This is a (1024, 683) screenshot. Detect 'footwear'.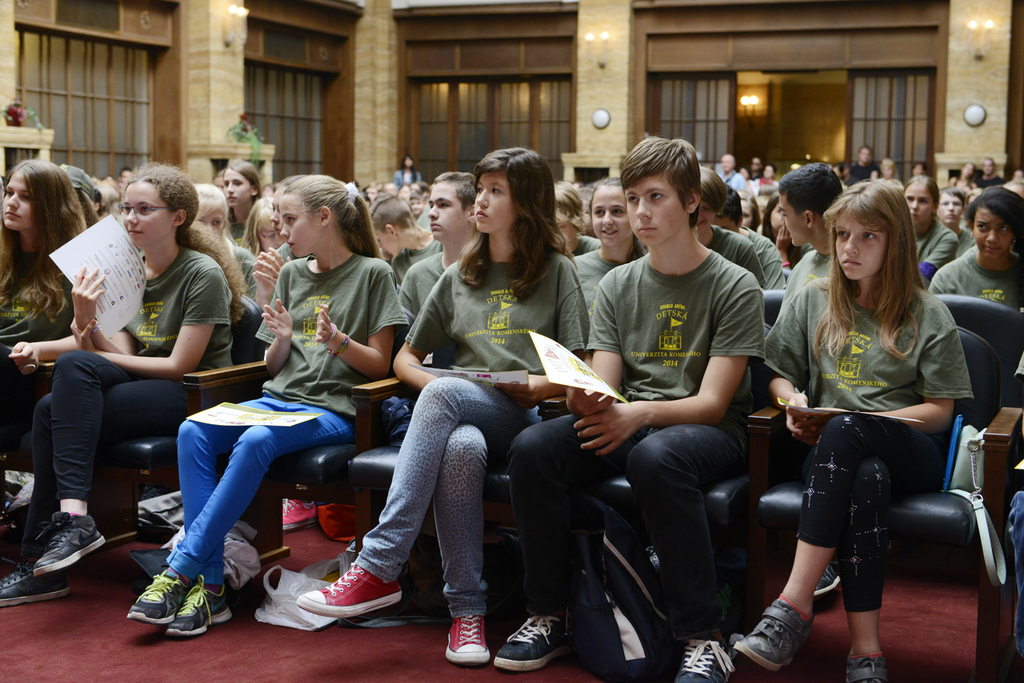
277, 493, 325, 533.
